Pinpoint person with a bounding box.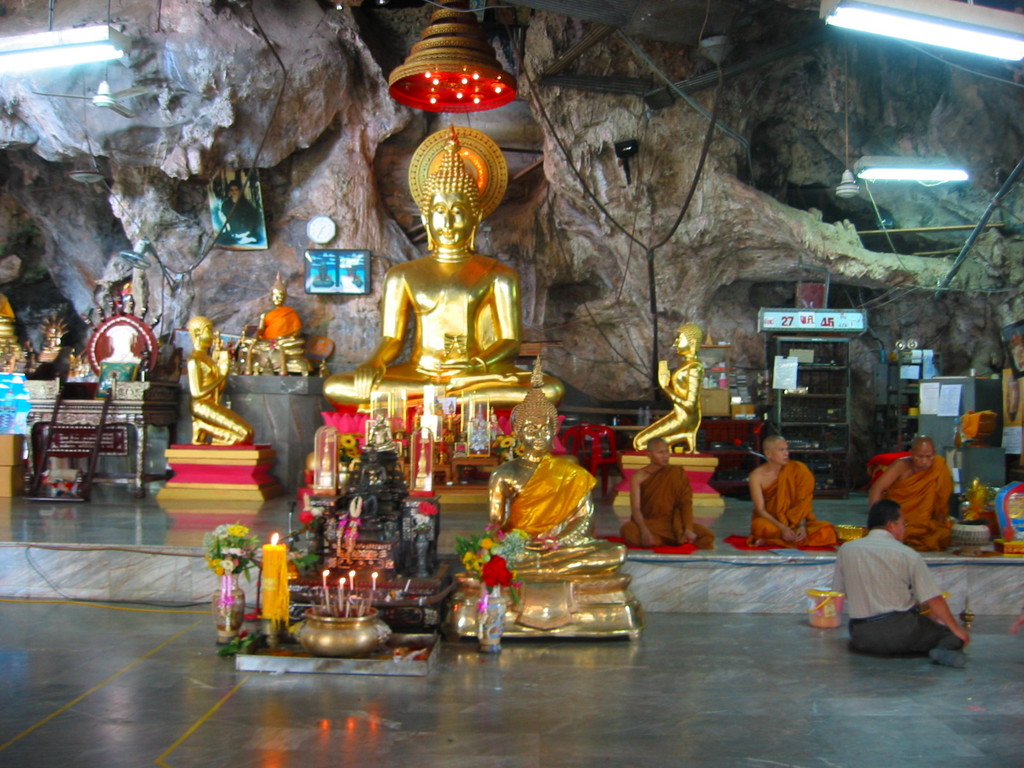
830:491:976:659.
